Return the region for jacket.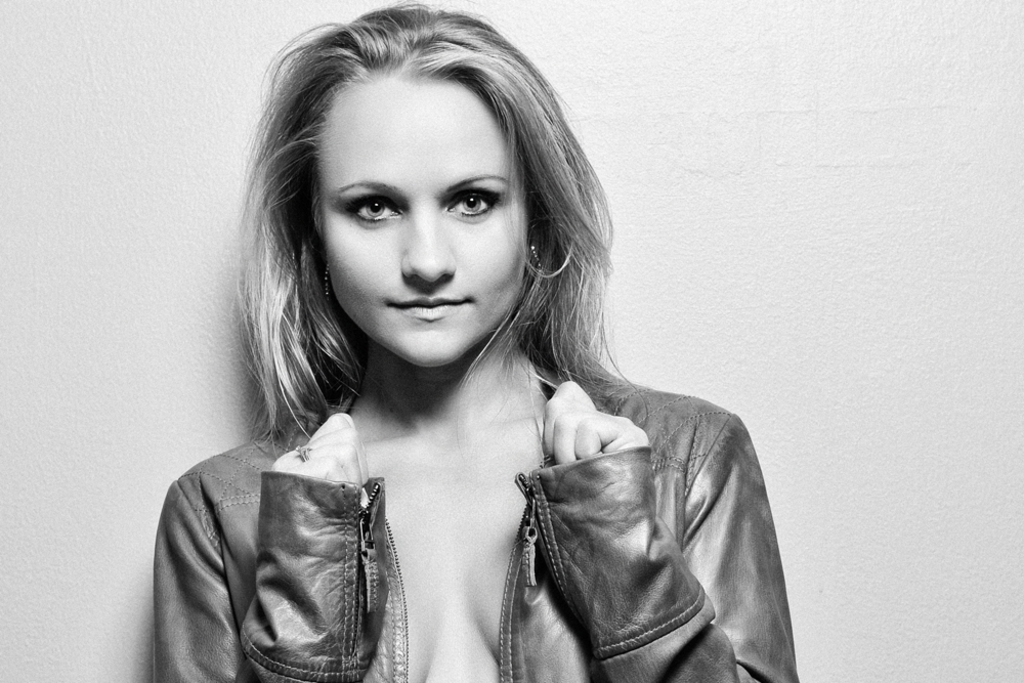
<bbox>139, 349, 720, 682</bbox>.
